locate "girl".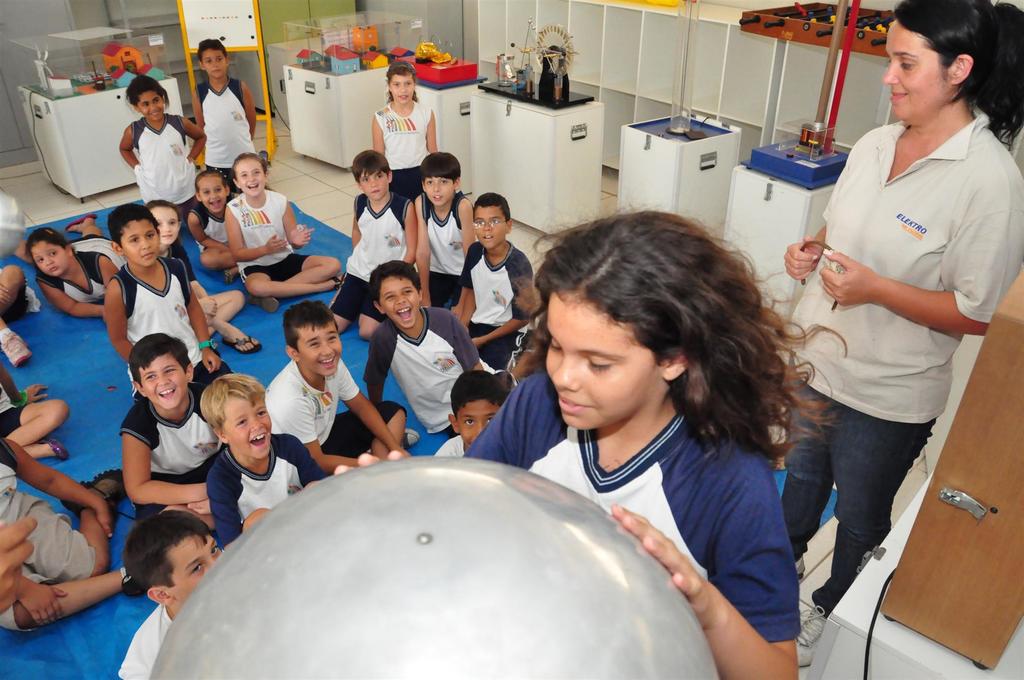
Bounding box: pyautogui.locateOnScreen(111, 74, 217, 224).
